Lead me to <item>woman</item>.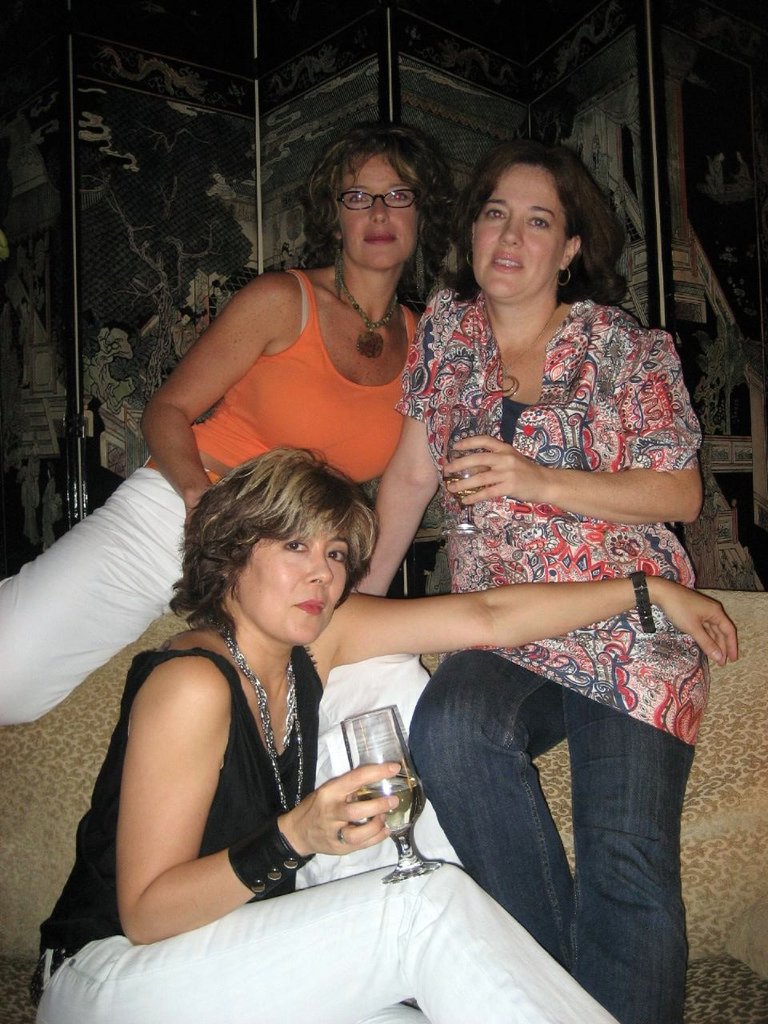
Lead to 0/117/442/731.
